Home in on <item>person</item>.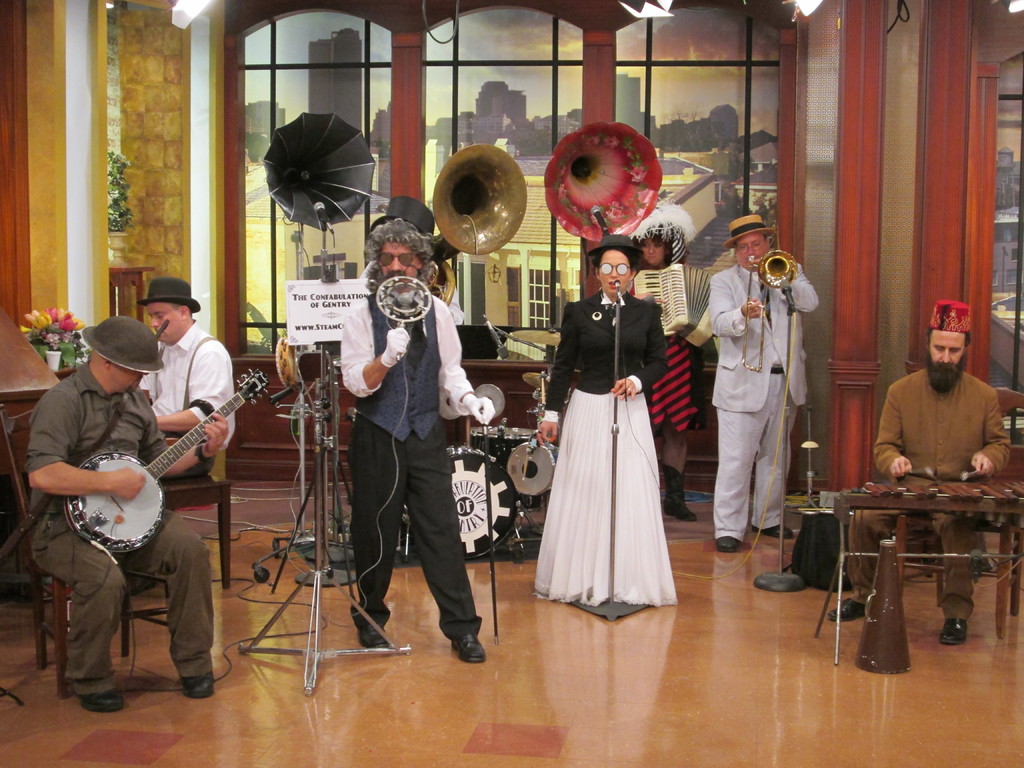
Homed in at 531, 233, 685, 604.
